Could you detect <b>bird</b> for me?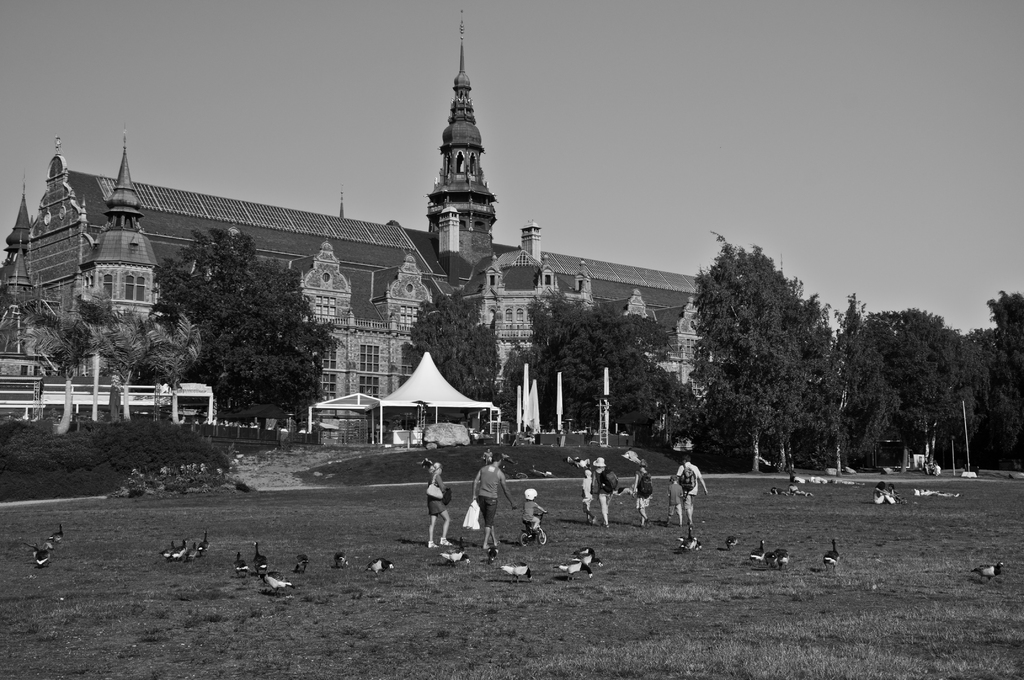
Detection result: detection(294, 555, 311, 574).
